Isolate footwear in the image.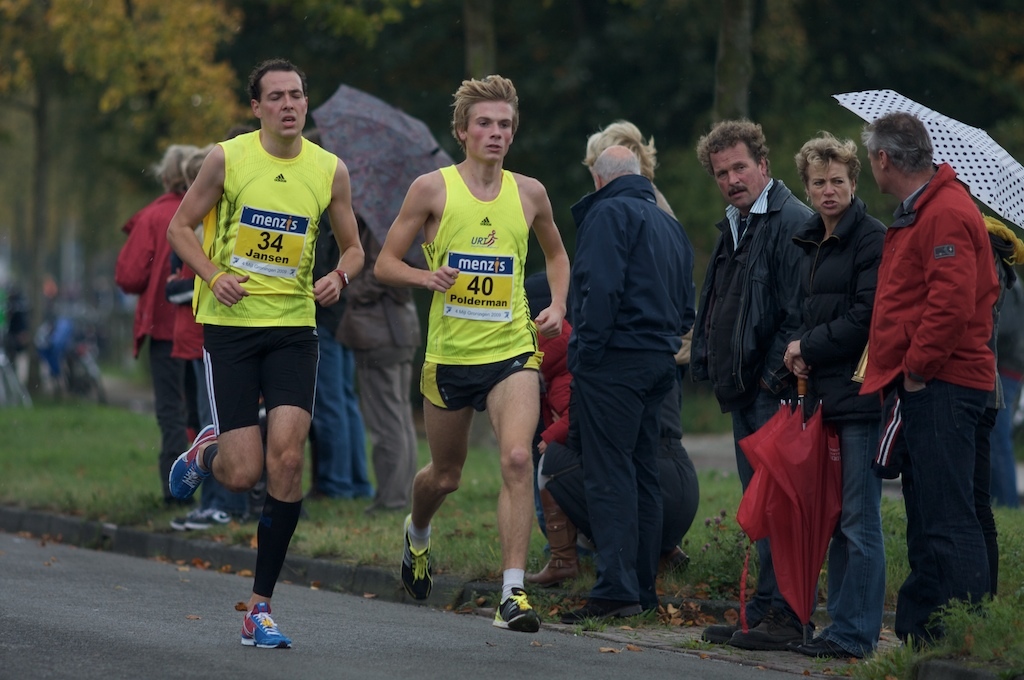
Isolated region: {"x1": 697, "y1": 590, "x2": 771, "y2": 644}.
